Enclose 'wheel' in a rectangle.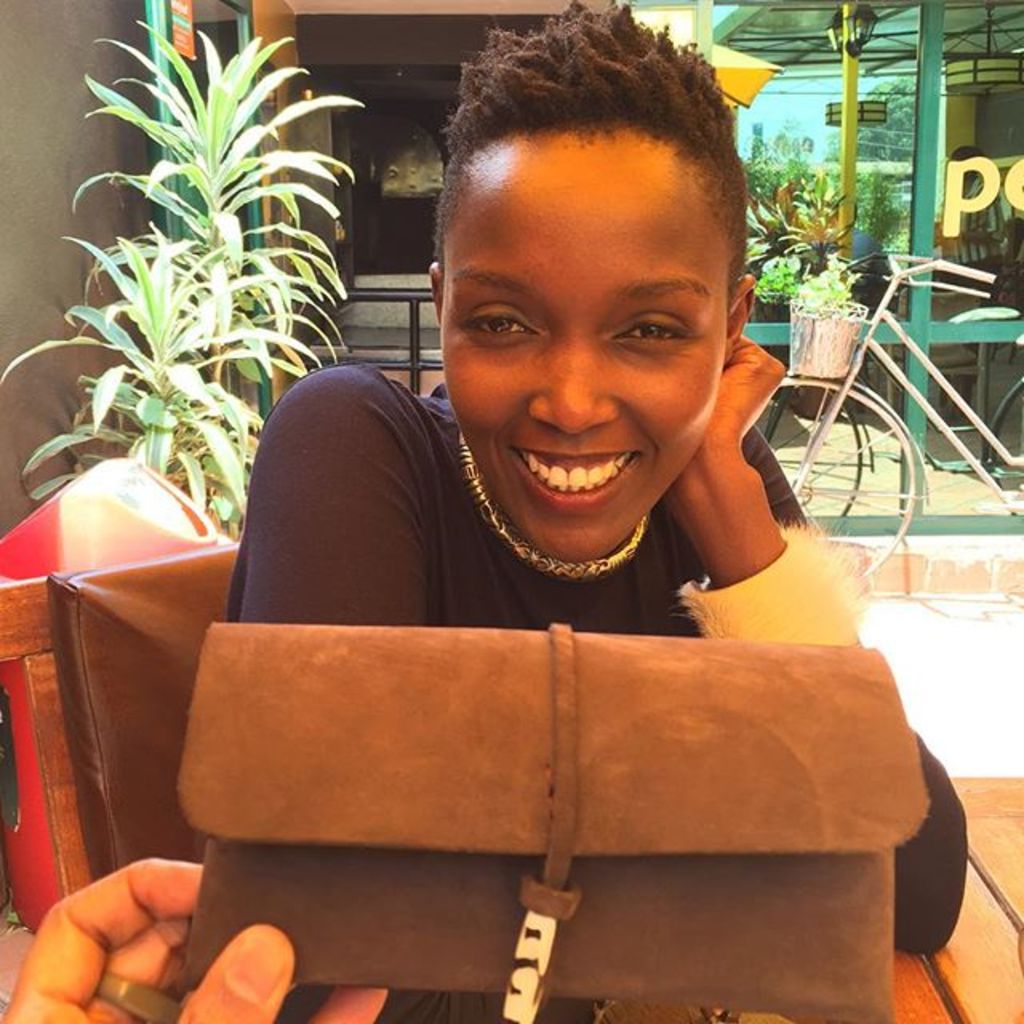
BBox(779, 374, 920, 582).
